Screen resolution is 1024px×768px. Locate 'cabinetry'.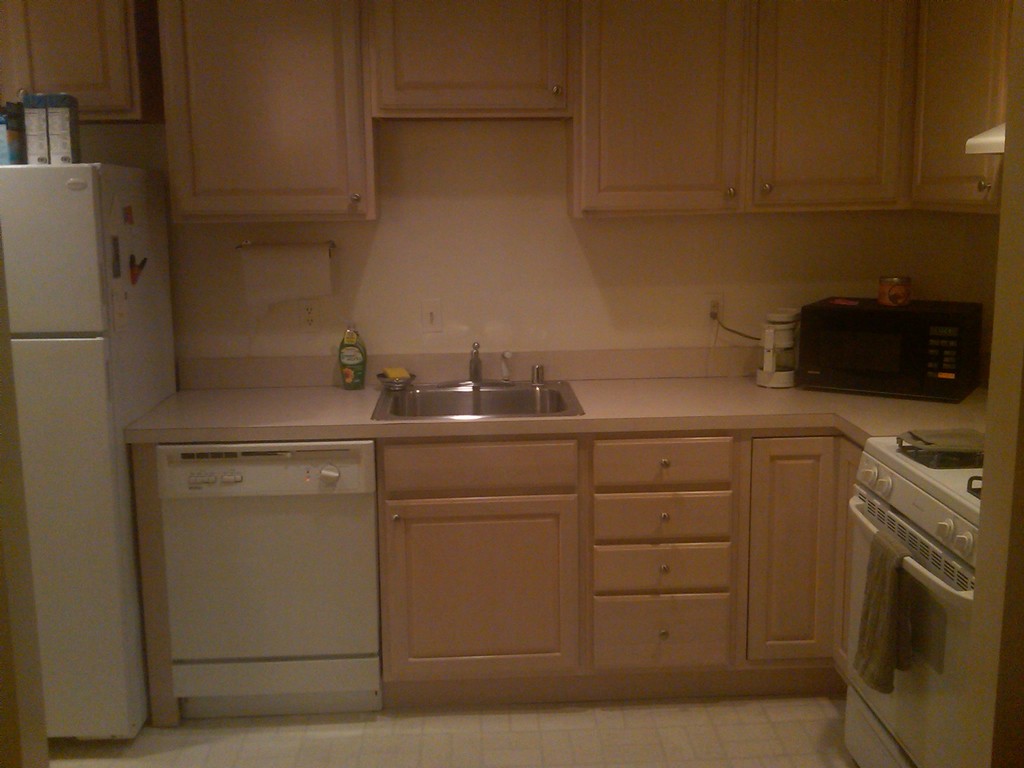
select_region(0, 0, 142, 120).
